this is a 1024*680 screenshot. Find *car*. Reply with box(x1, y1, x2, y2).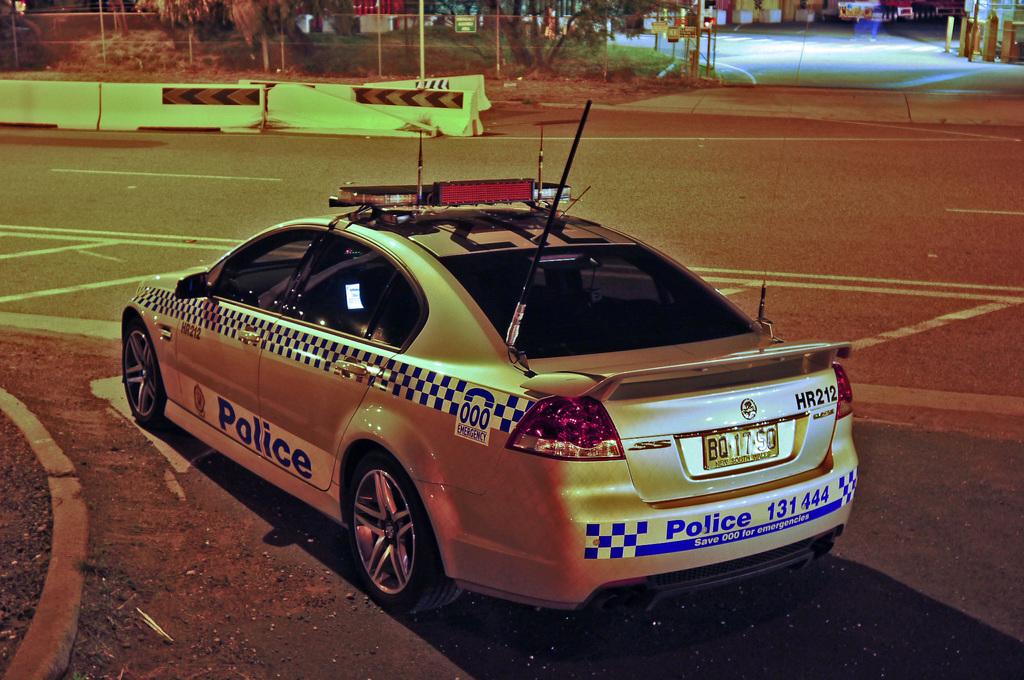
box(114, 100, 868, 636).
